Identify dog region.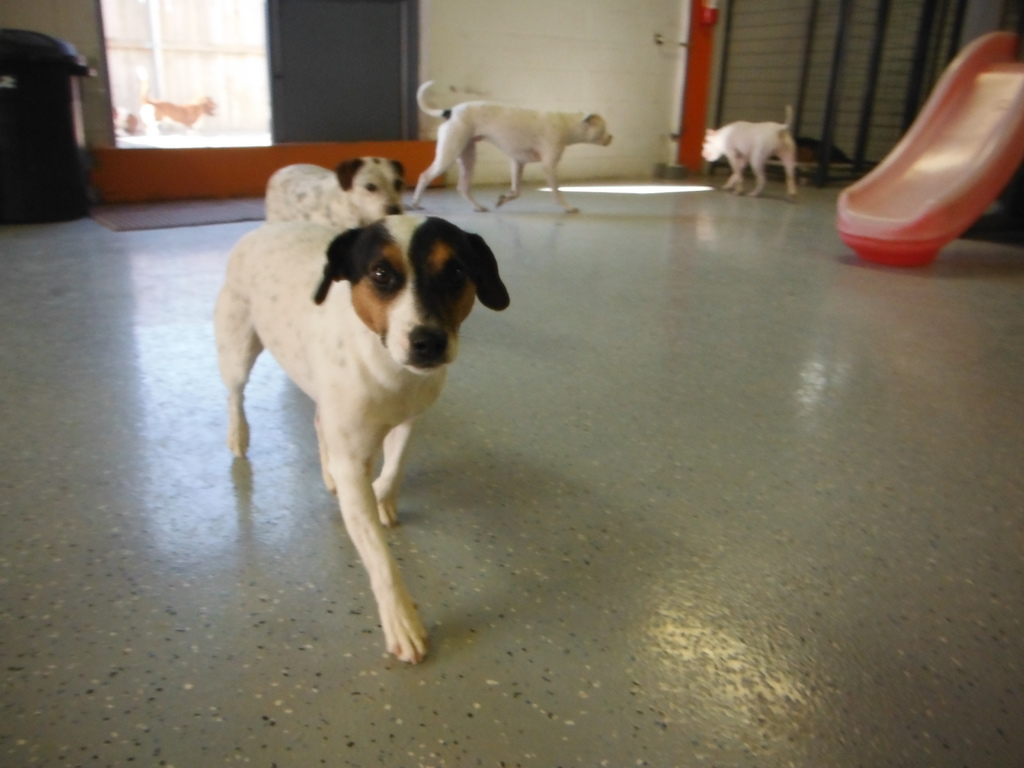
Region: x1=141 y1=84 x2=216 y2=136.
